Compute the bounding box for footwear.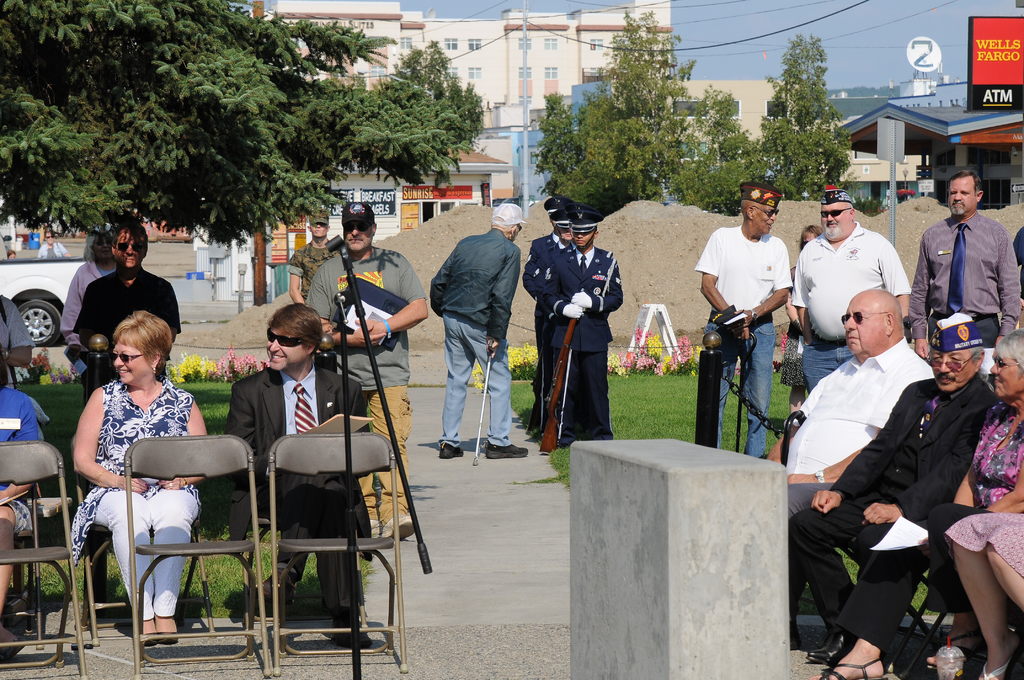
box(793, 624, 803, 650).
